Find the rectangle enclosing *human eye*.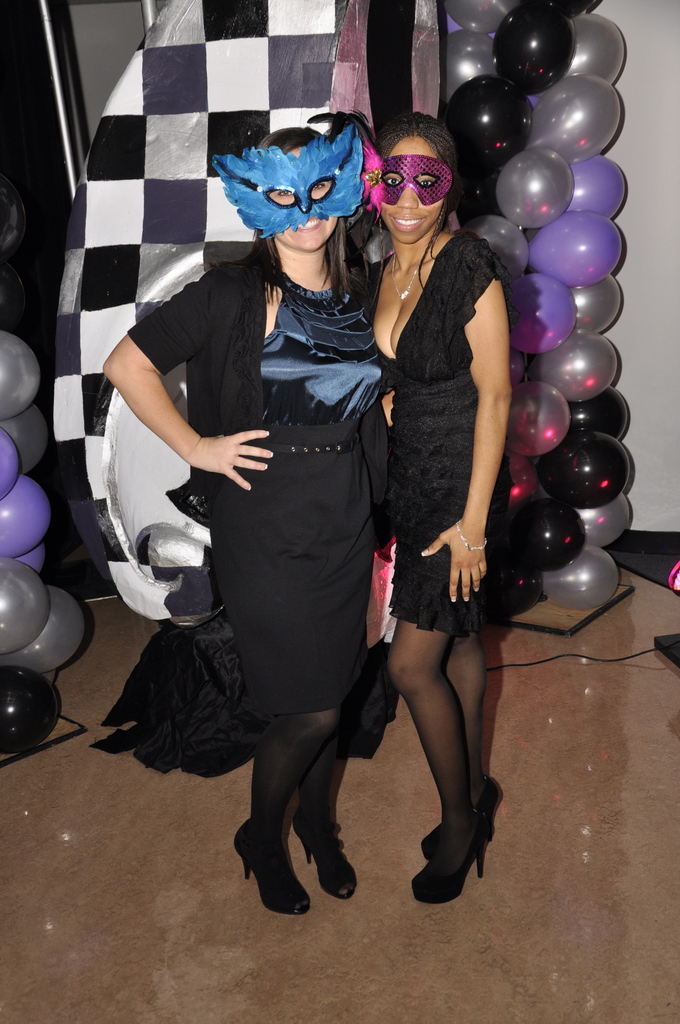
BBox(312, 180, 327, 191).
